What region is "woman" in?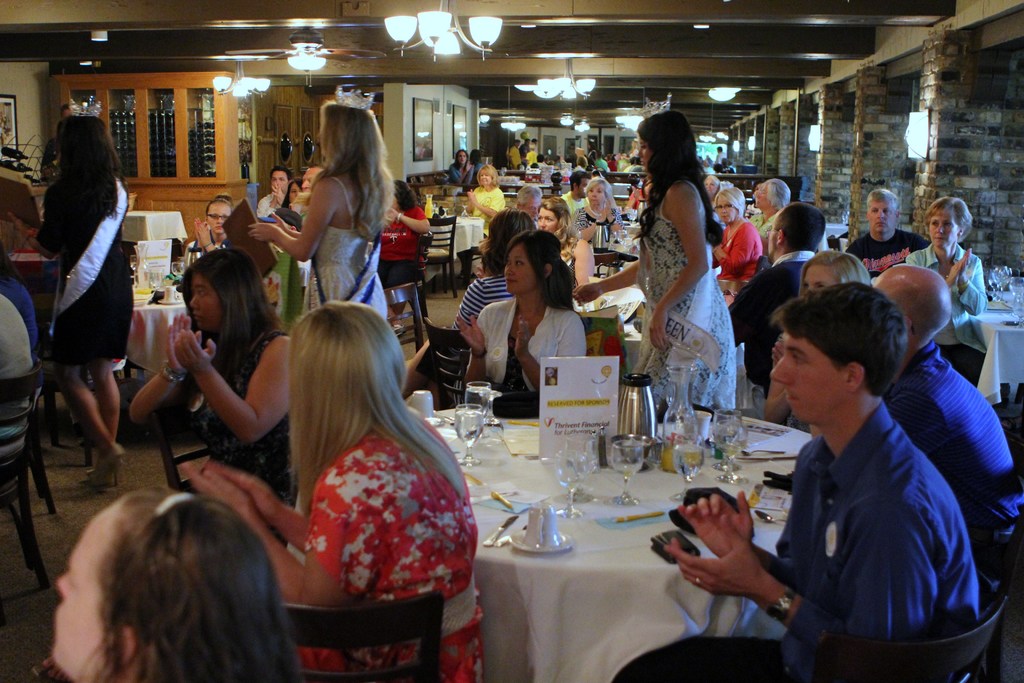
(192,241,464,670).
